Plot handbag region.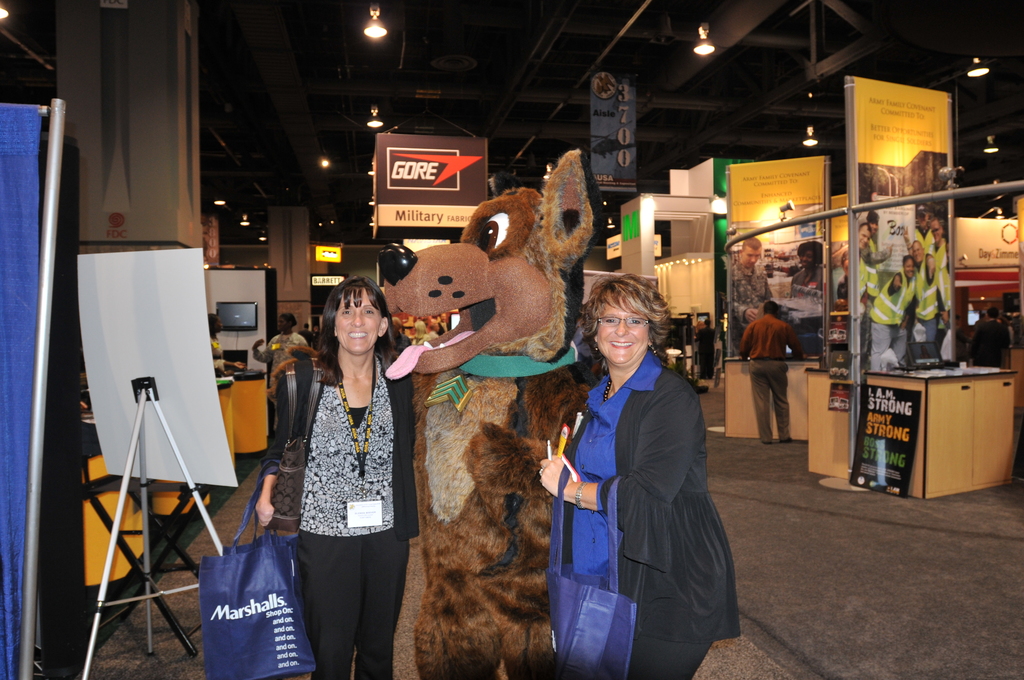
Plotted at pyautogui.locateOnScreen(262, 352, 326, 542).
